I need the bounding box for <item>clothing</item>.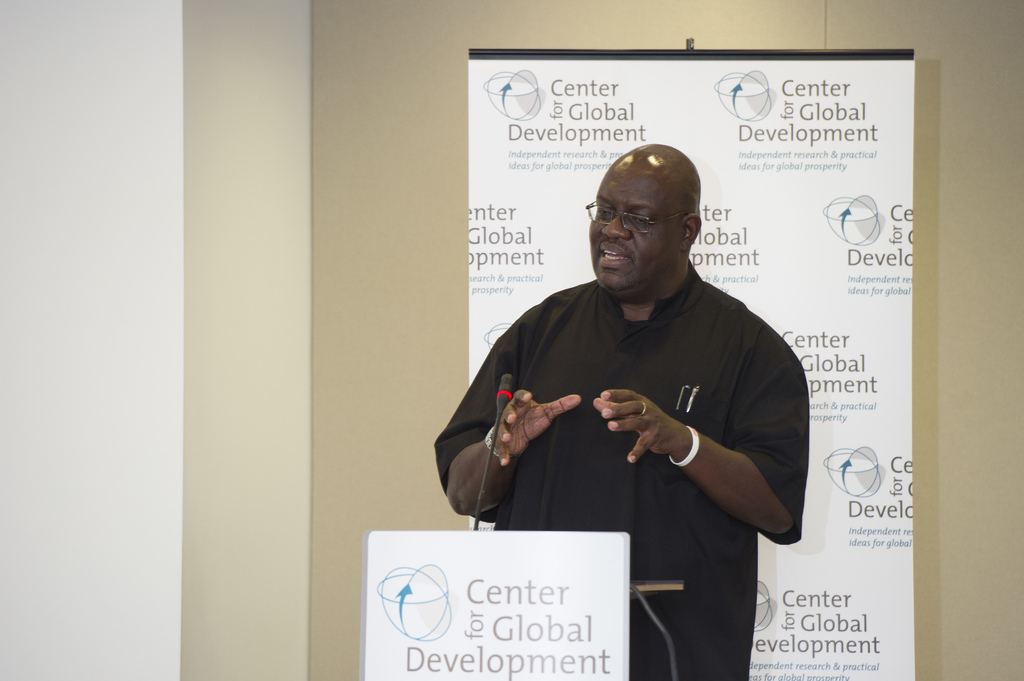
Here it is: bbox=[436, 279, 812, 680].
